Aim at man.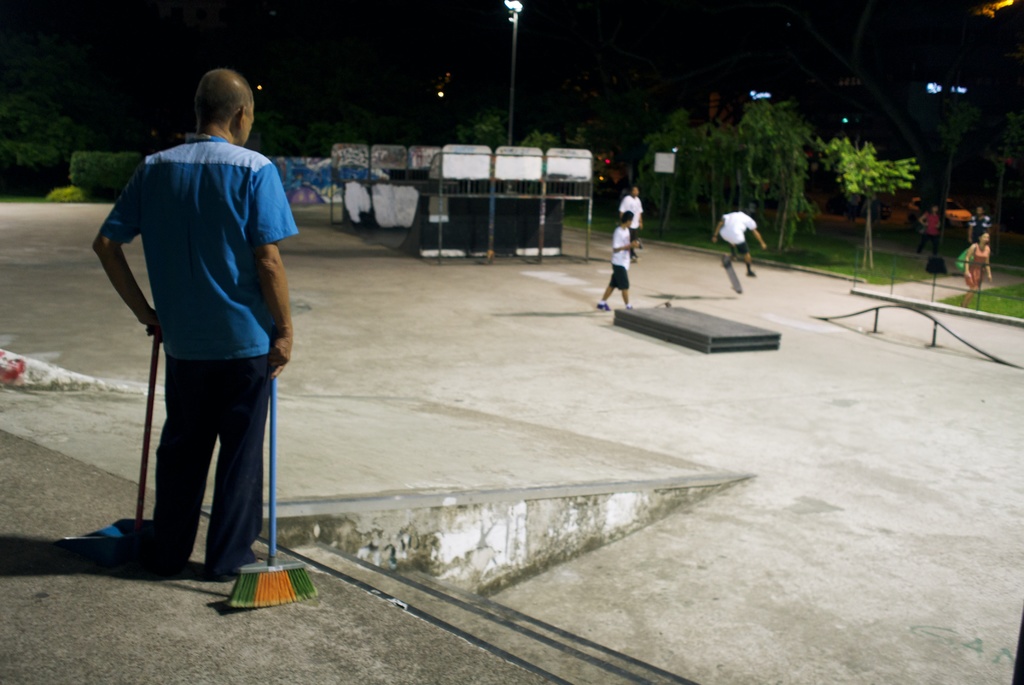
Aimed at box=[711, 208, 767, 285].
